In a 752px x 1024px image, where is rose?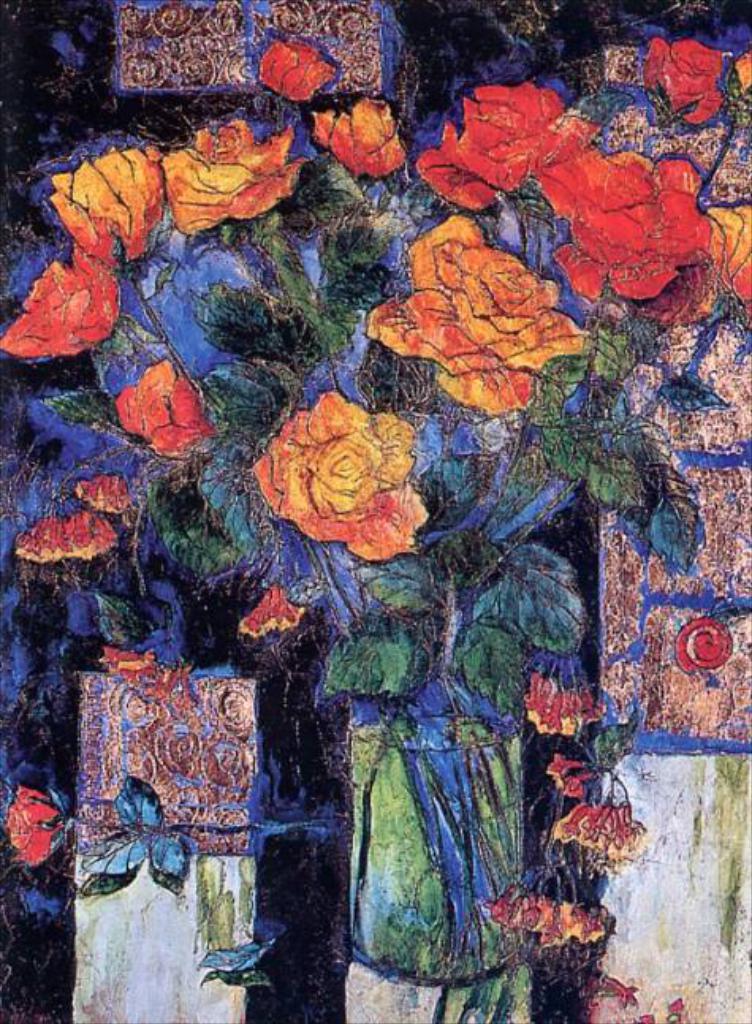
left=0, top=245, right=116, bottom=364.
